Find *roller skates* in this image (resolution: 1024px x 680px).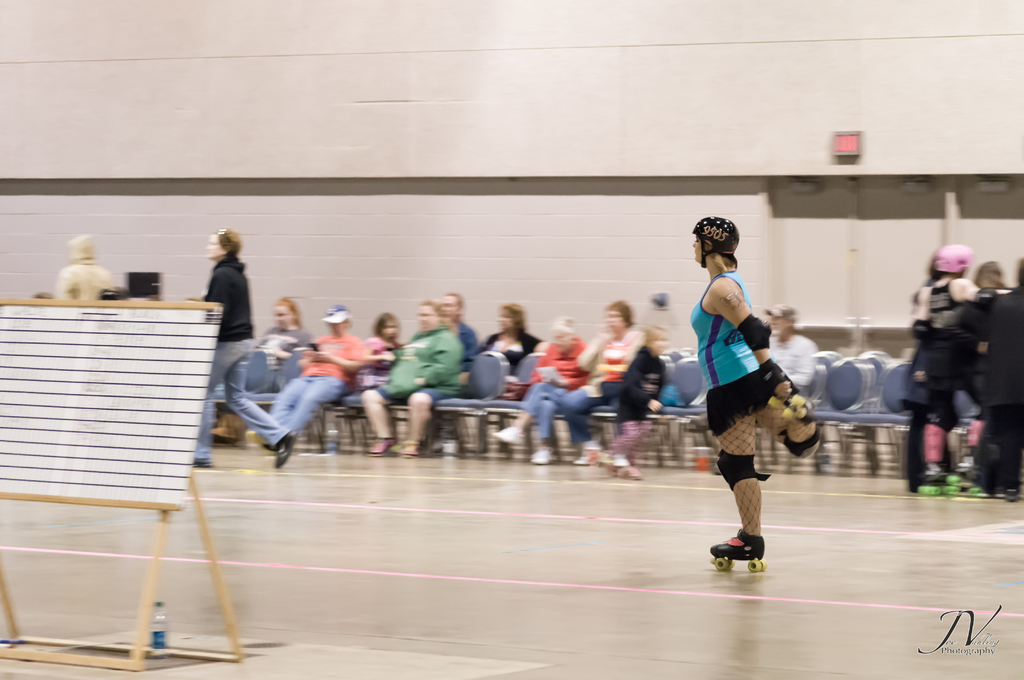
bbox=[923, 474, 954, 498].
